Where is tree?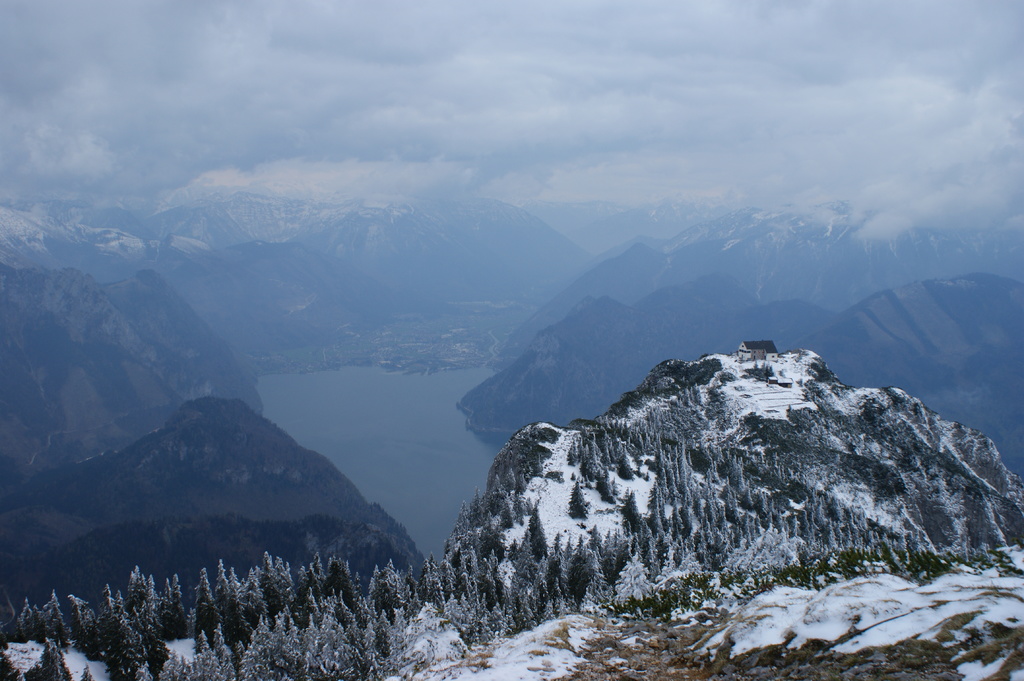
bbox=[604, 444, 611, 469].
